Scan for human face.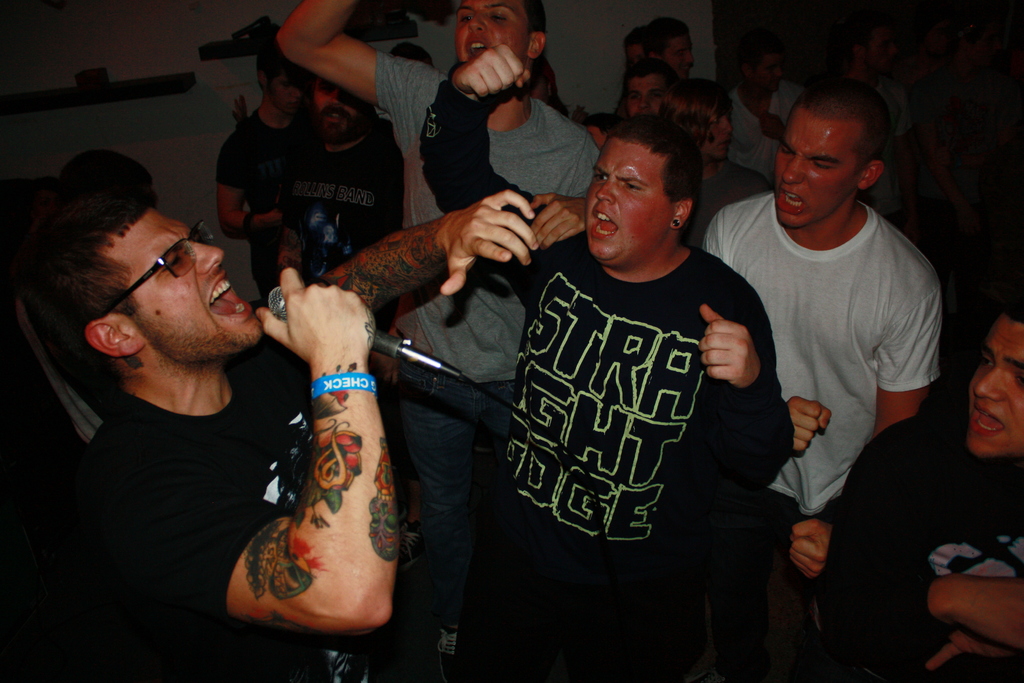
Scan result: region(585, 131, 671, 263).
